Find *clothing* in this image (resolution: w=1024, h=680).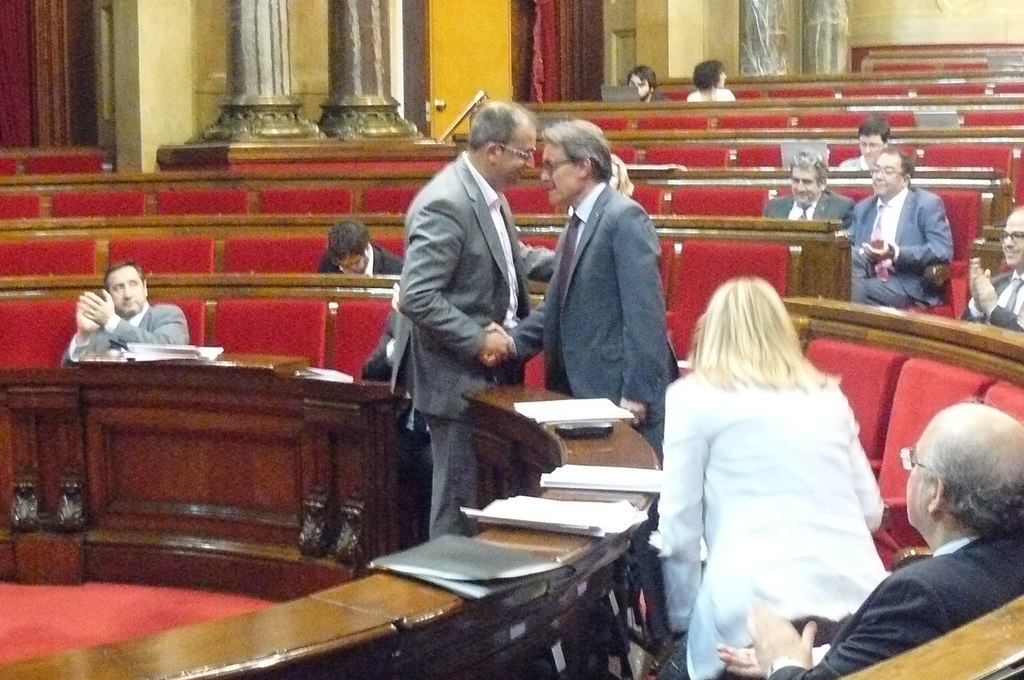
bbox=(839, 155, 865, 166).
